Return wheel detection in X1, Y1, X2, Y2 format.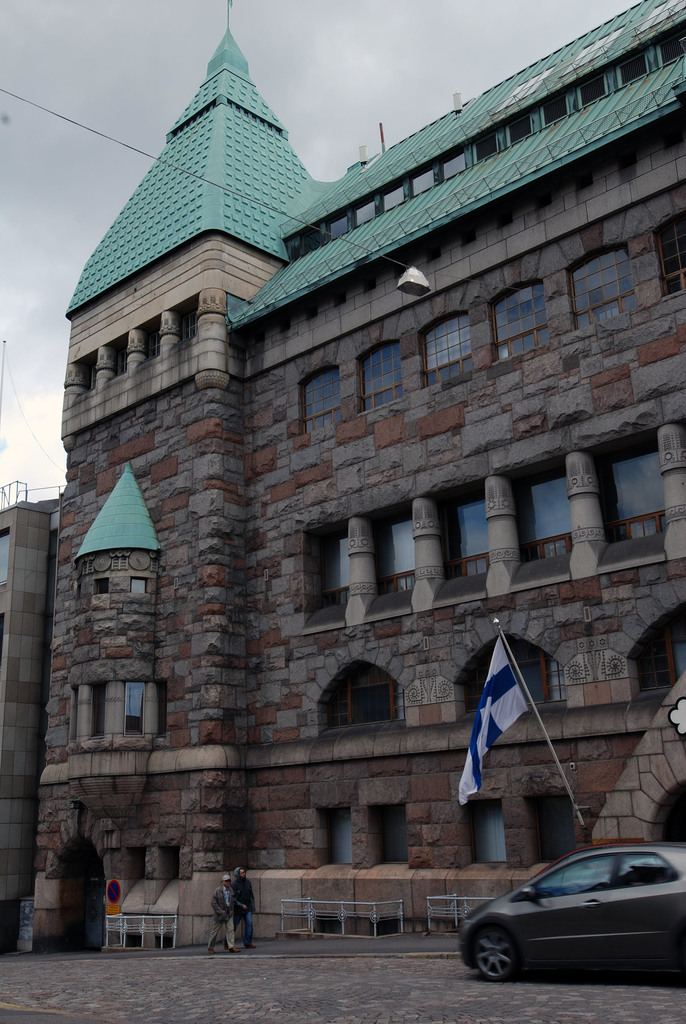
462, 925, 518, 987.
